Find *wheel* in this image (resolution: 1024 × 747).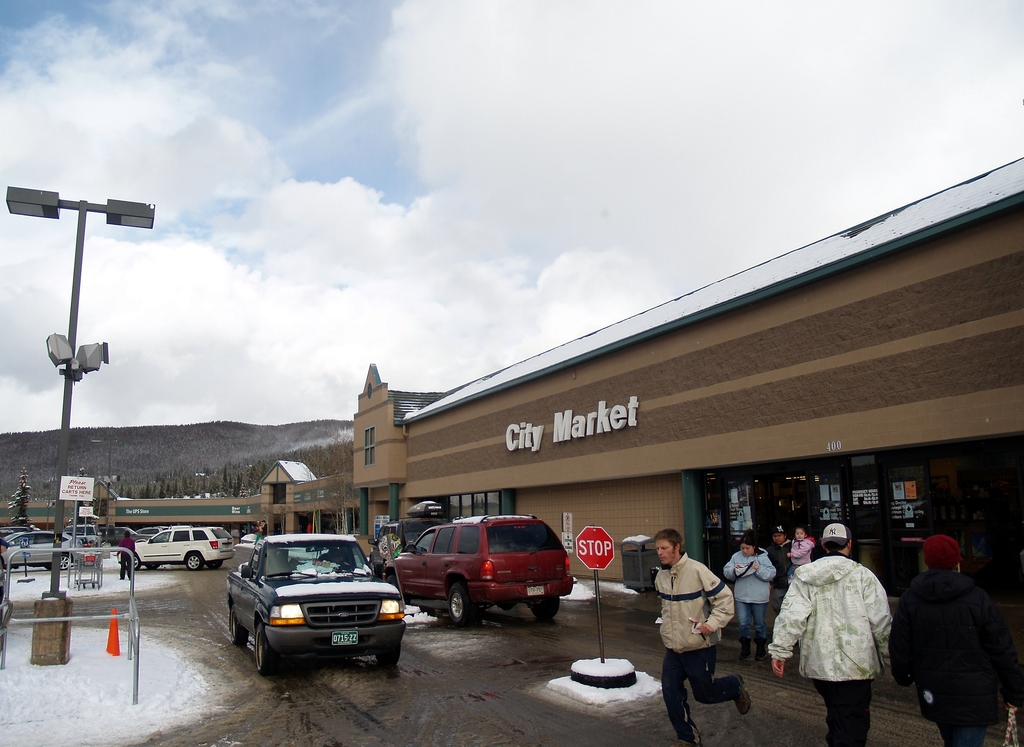
{"x1": 124, "y1": 555, "x2": 140, "y2": 570}.
